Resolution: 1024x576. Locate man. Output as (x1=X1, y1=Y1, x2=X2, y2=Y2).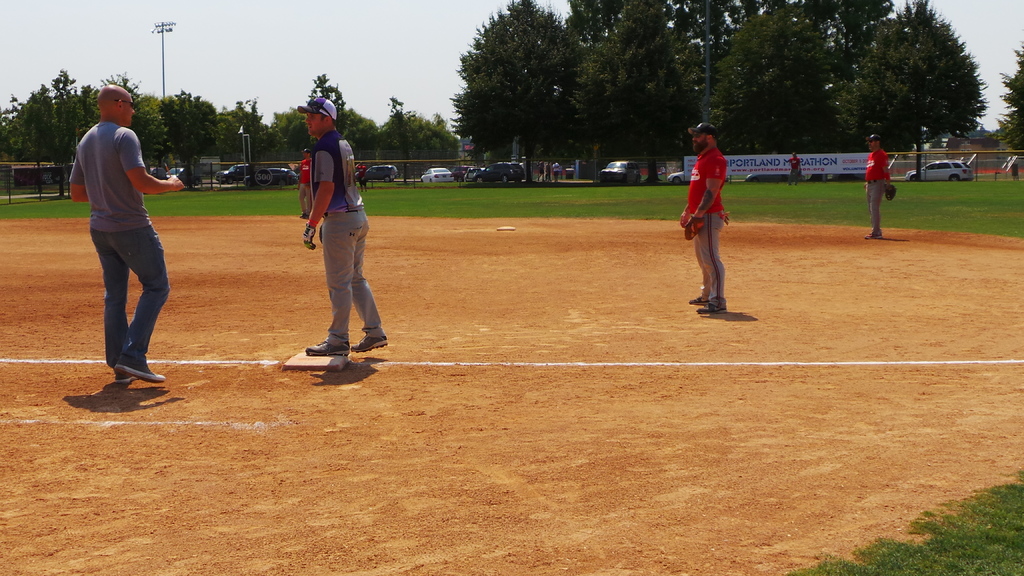
(x1=787, y1=155, x2=799, y2=192).
